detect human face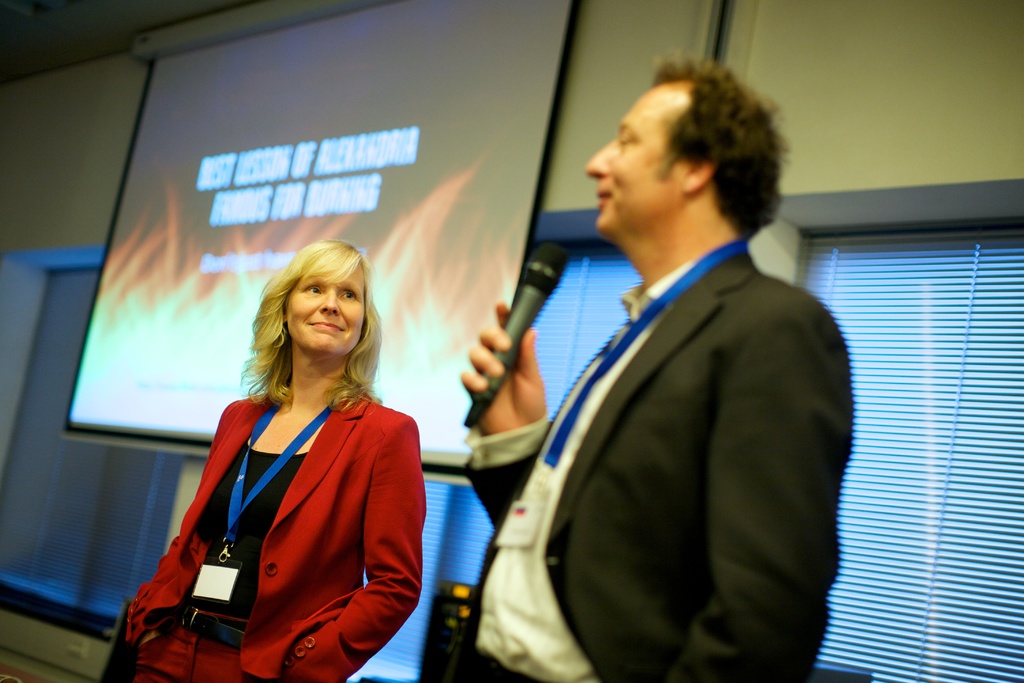
bbox=(584, 83, 692, 231)
